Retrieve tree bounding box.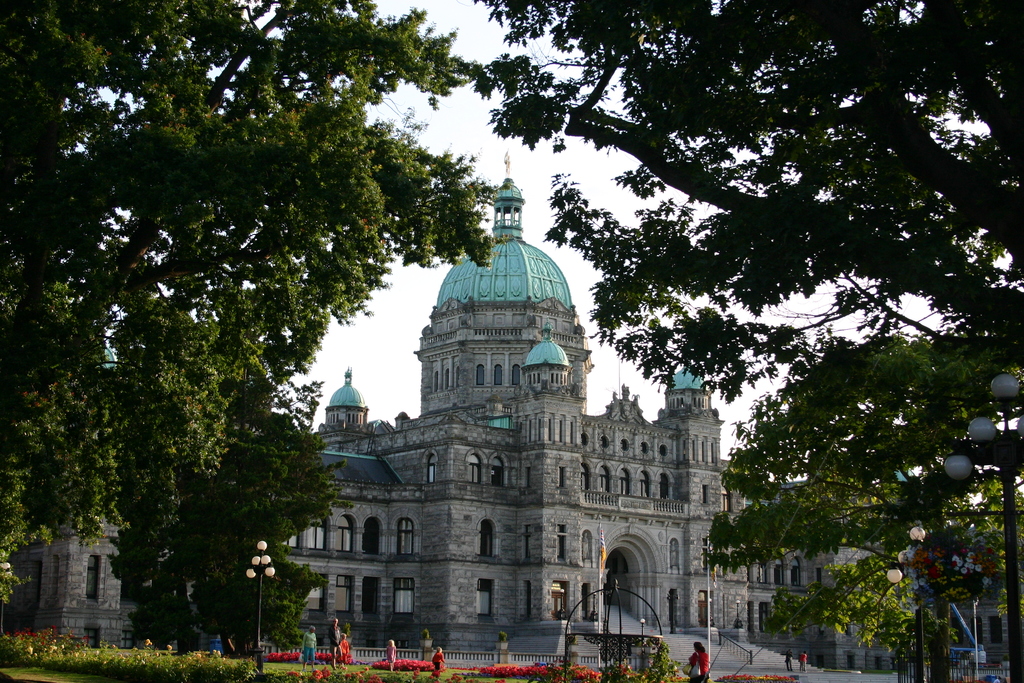
Bounding box: 186/539/321/656.
